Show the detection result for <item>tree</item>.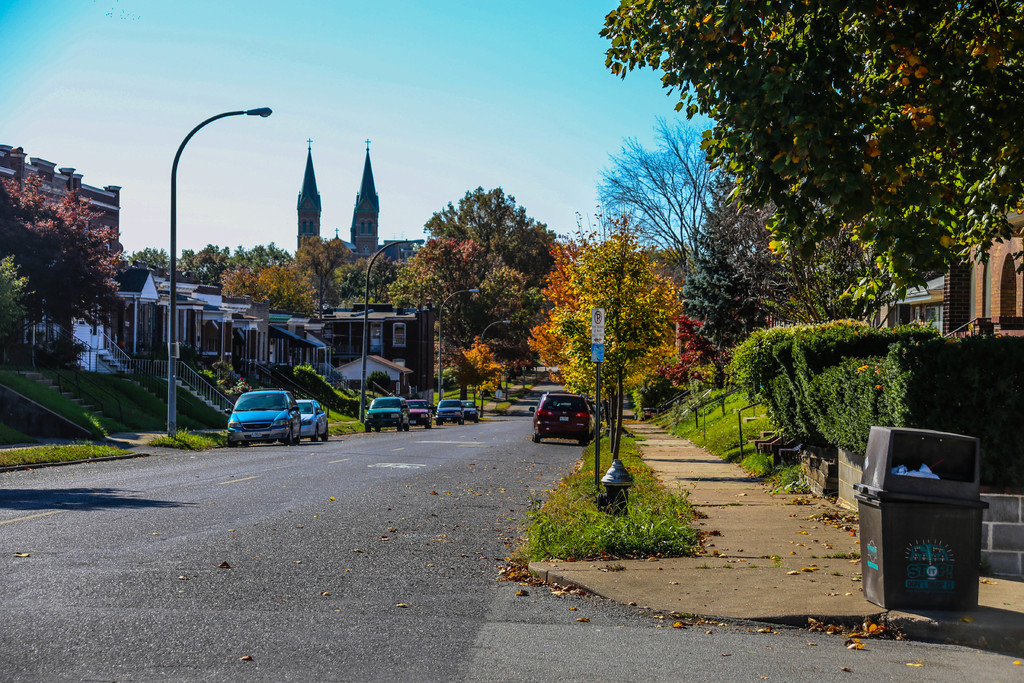
{"left": 0, "top": 249, "right": 36, "bottom": 354}.
